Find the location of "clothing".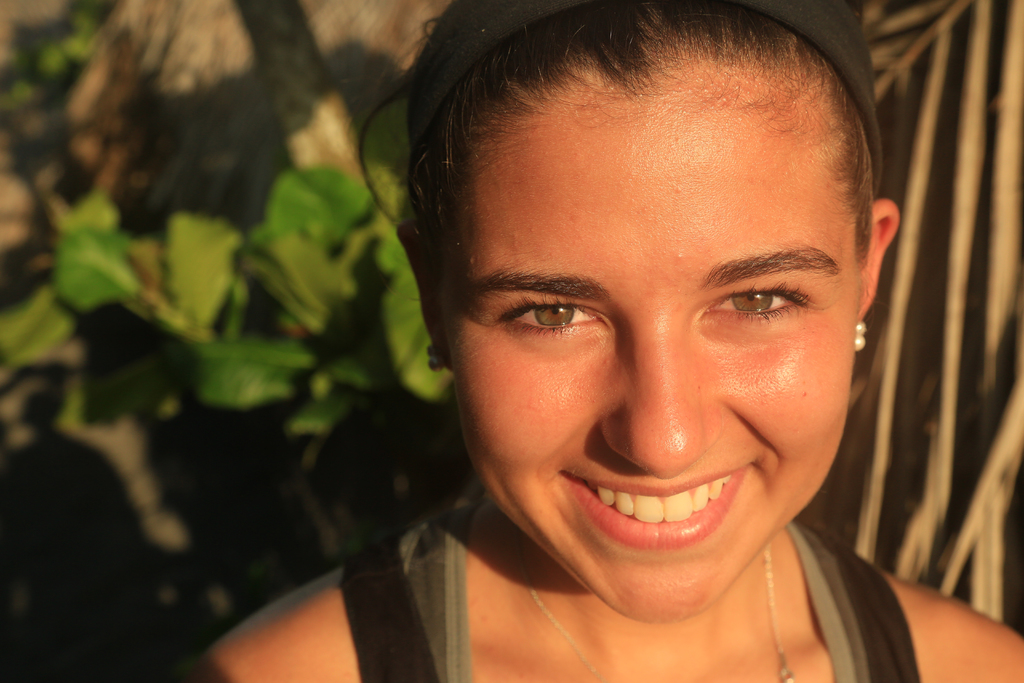
Location: l=344, t=484, r=921, b=682.
